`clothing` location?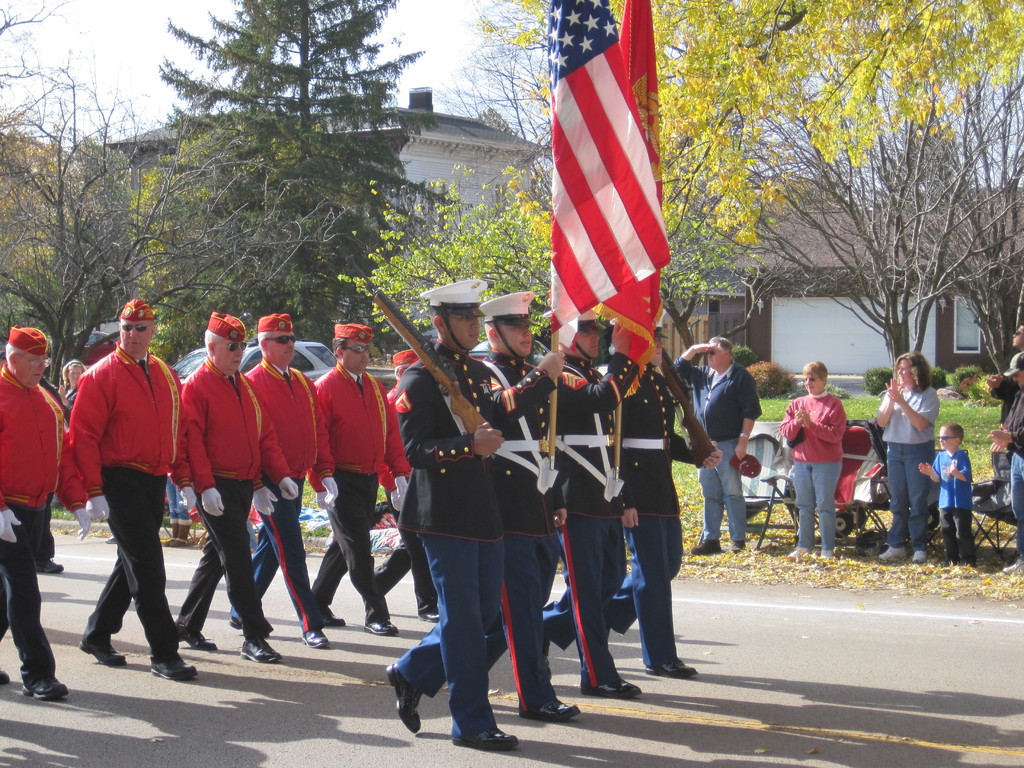
246/354/326/642
